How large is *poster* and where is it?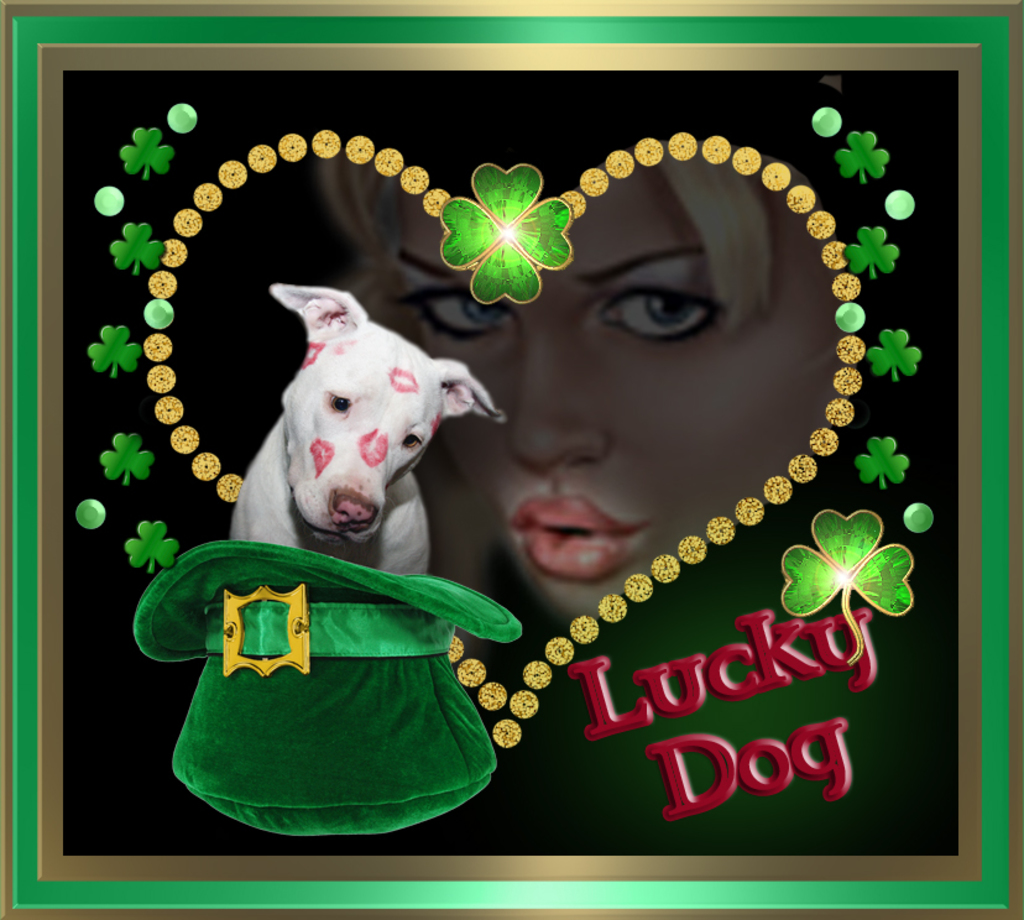
Bounding box: 0, 14, 1023, 919.
